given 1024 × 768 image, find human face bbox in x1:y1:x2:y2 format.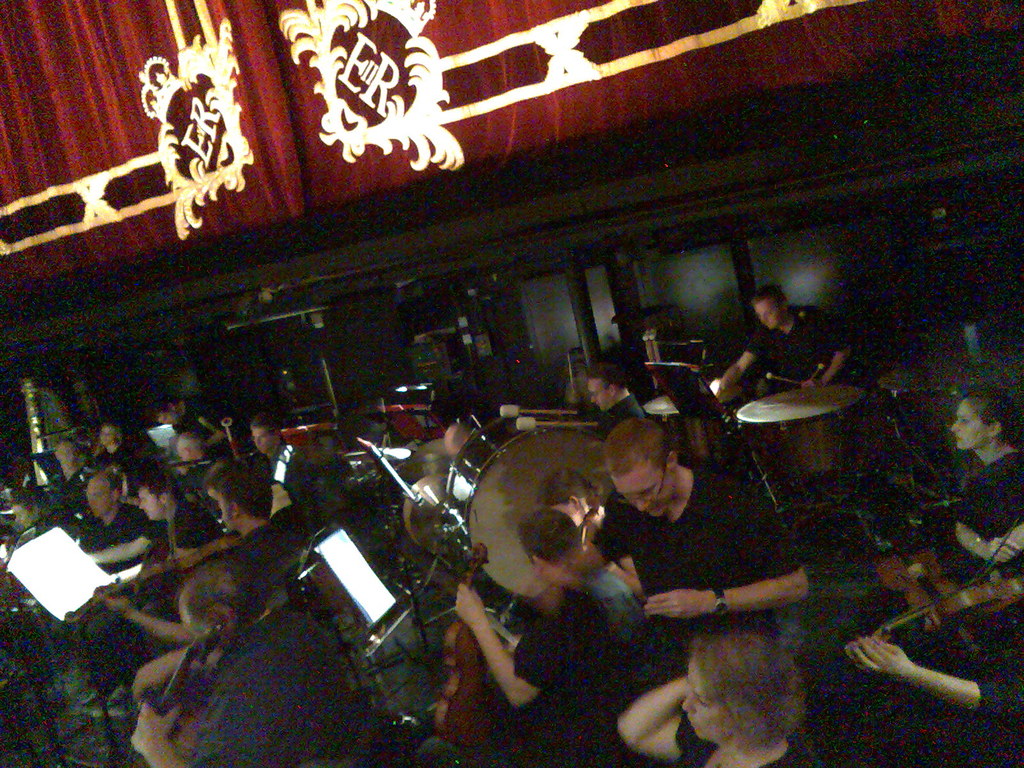
249:428:275:454.
